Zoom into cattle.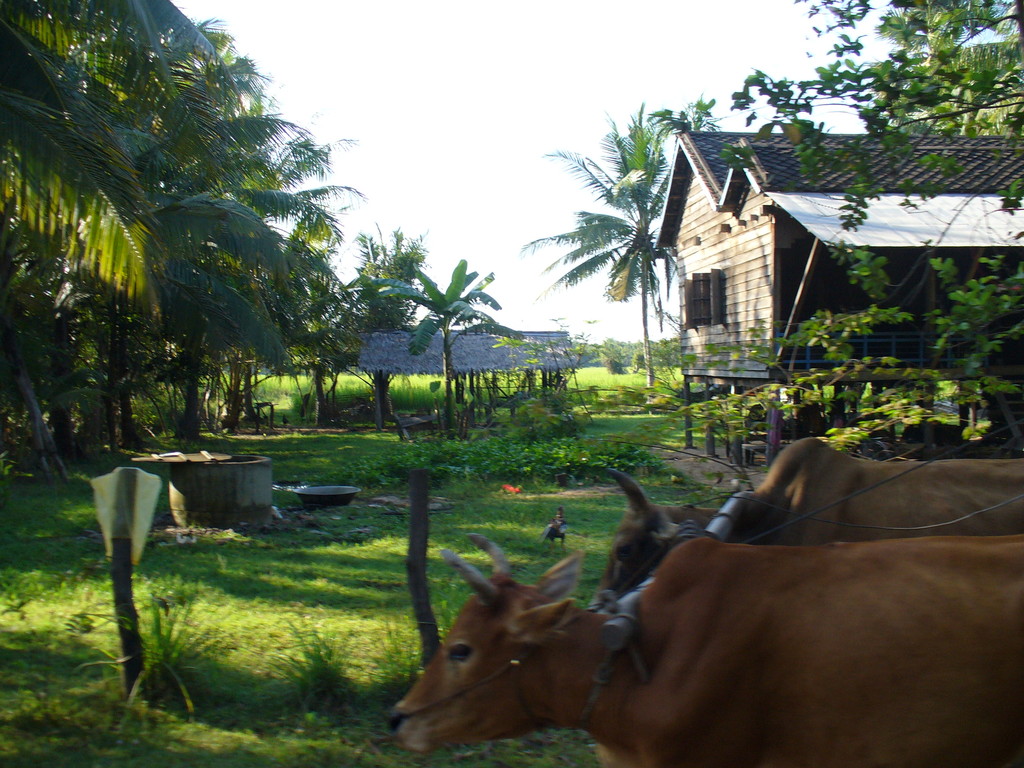
Zoom target: crop(408, 501, 943, 767).
